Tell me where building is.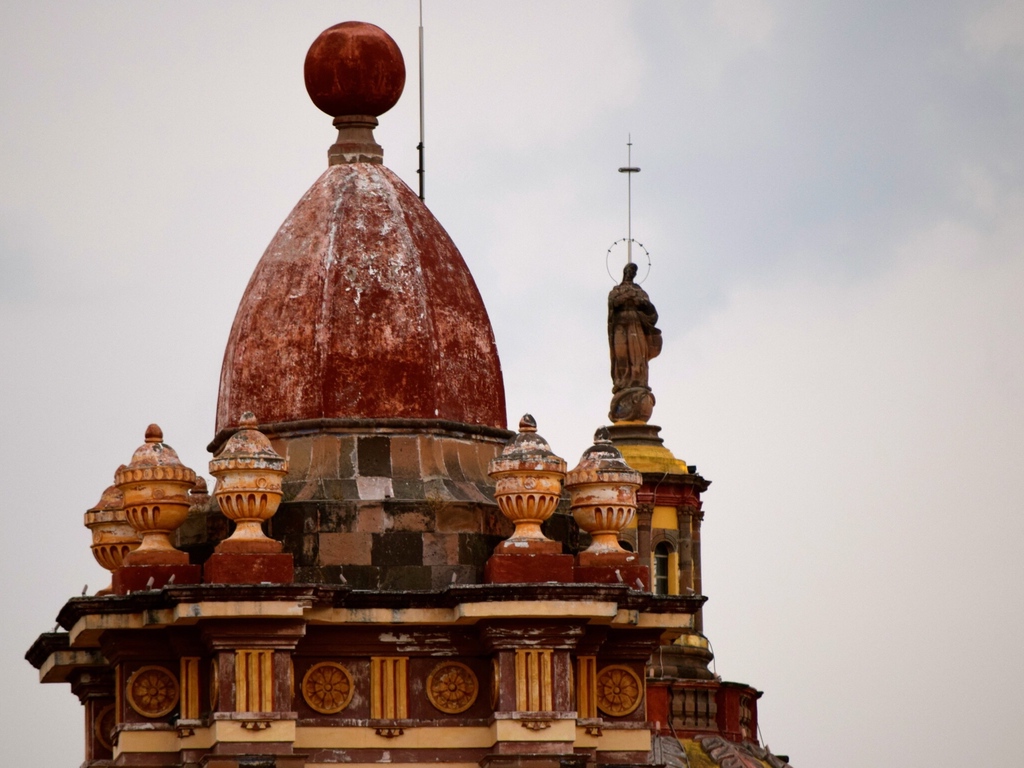
building is at 22/0/790/767.
